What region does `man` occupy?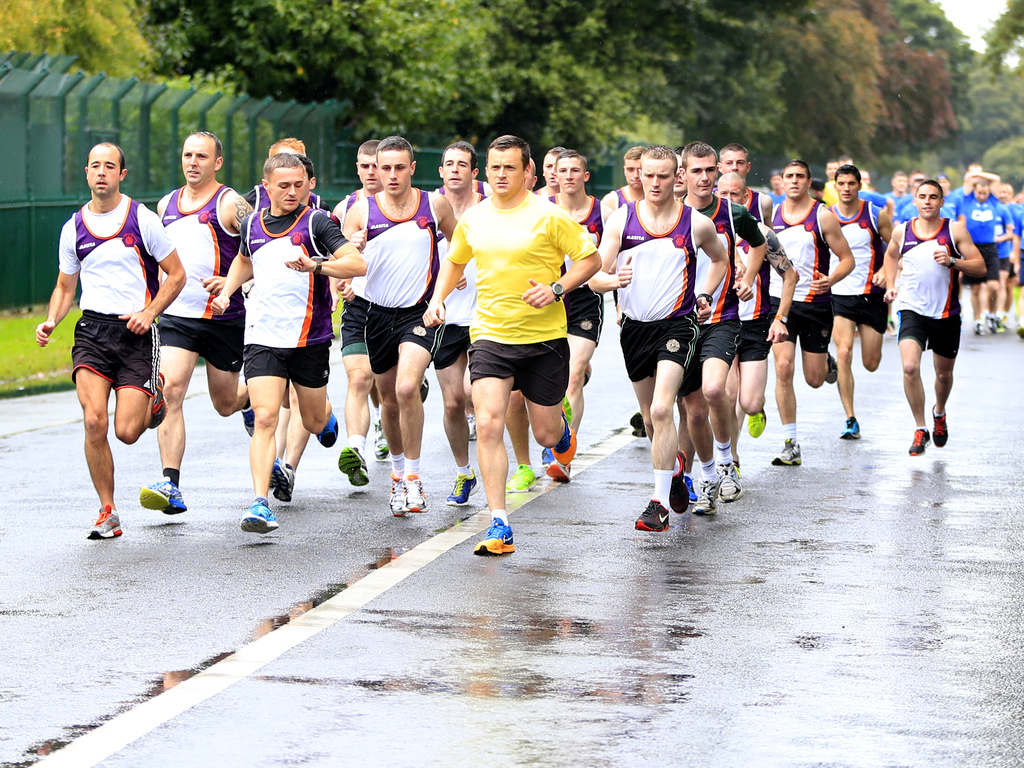
l=882, t=178, r=986, b=457.
